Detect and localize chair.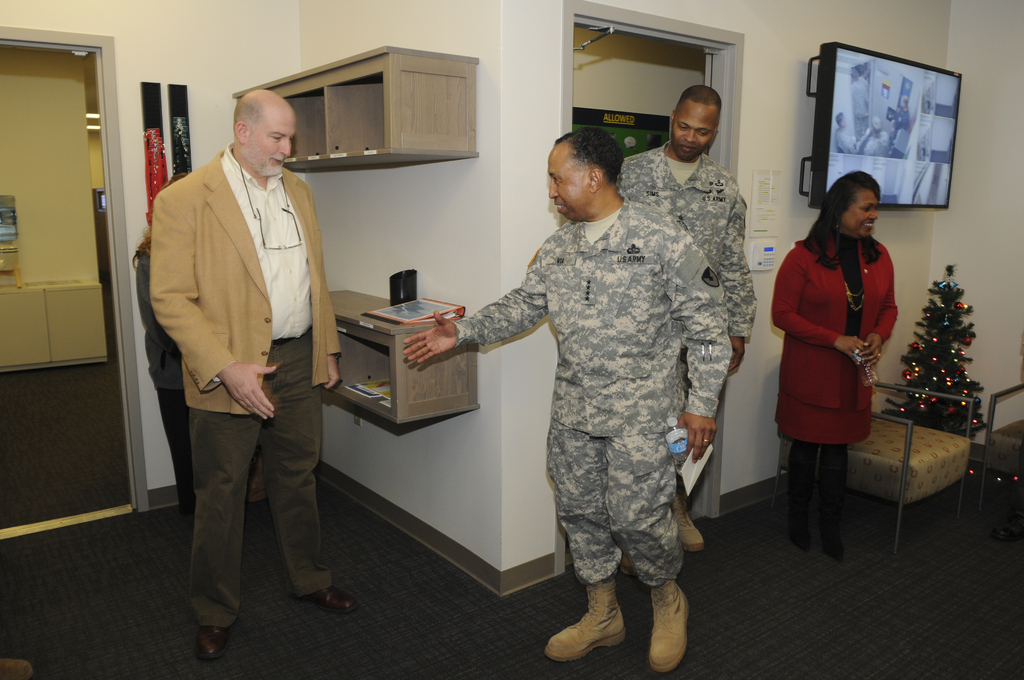
Localized at BBox(981, 383, 1023, 513).
